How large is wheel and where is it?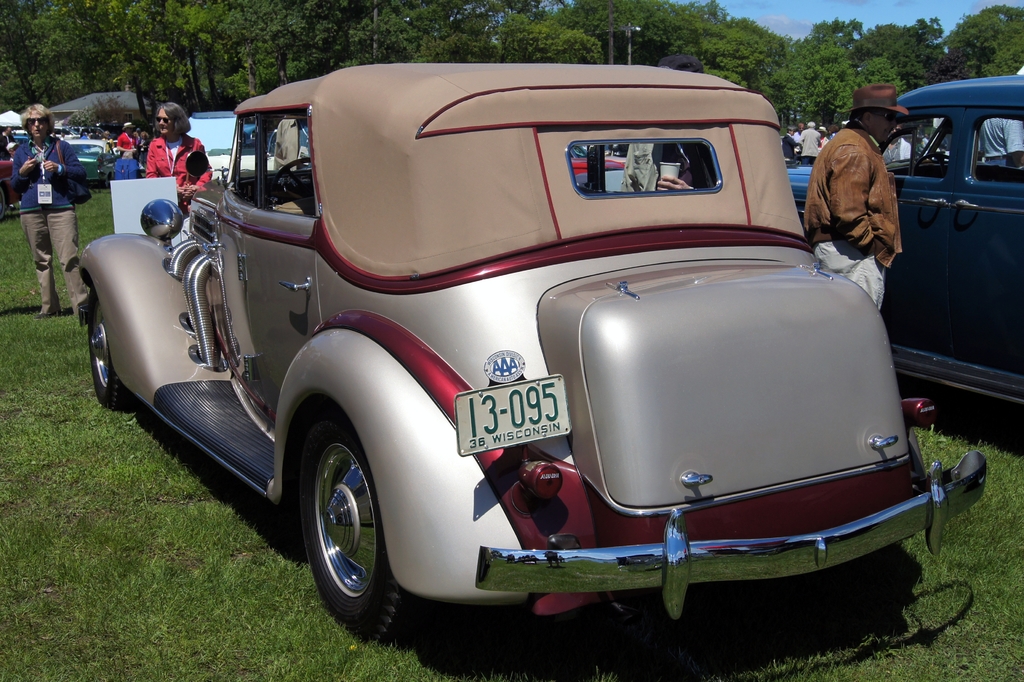
Bounding box: {"x1": 269, "y1": 159, "x2": 319, "y2": 212}.
